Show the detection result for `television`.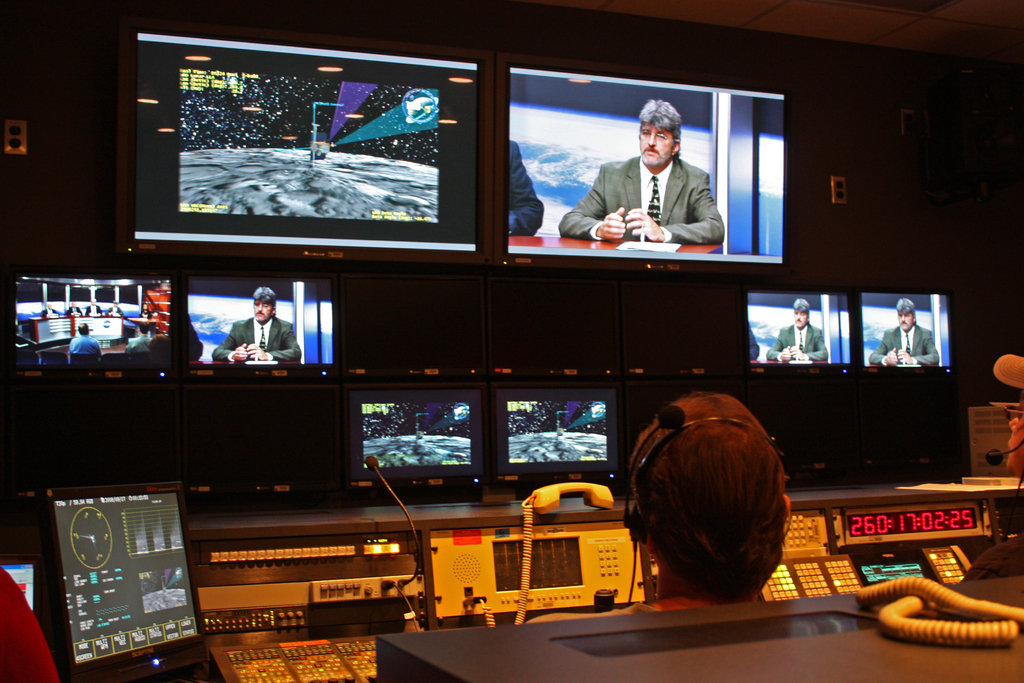
locate(1, 268, 152, 368).
